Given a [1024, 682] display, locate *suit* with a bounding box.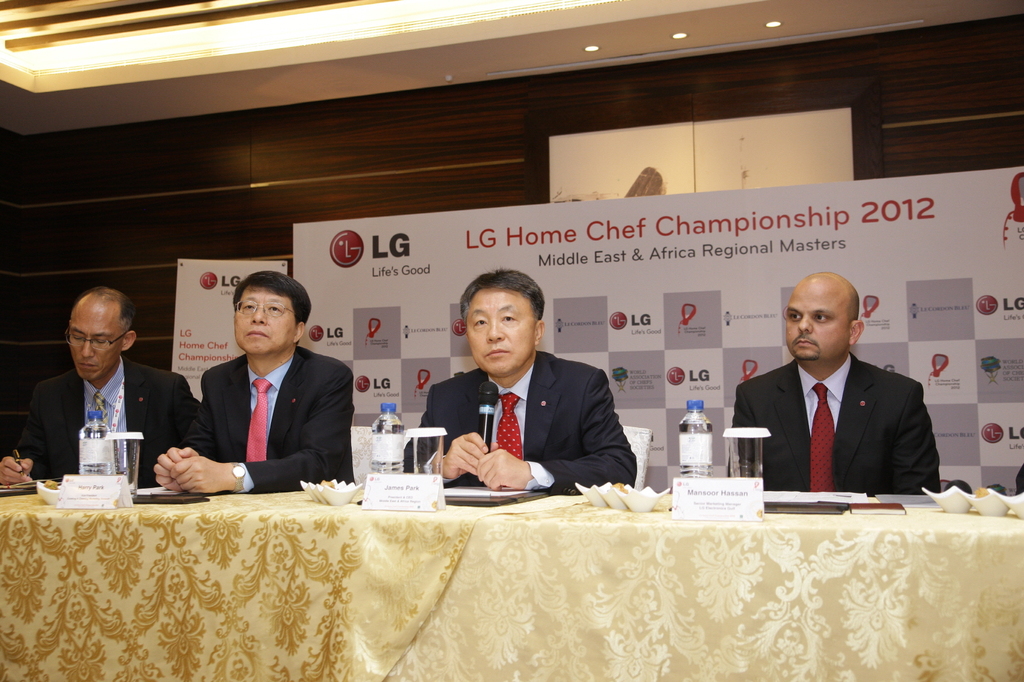
Located: rect(173, 354, 360, 493).
